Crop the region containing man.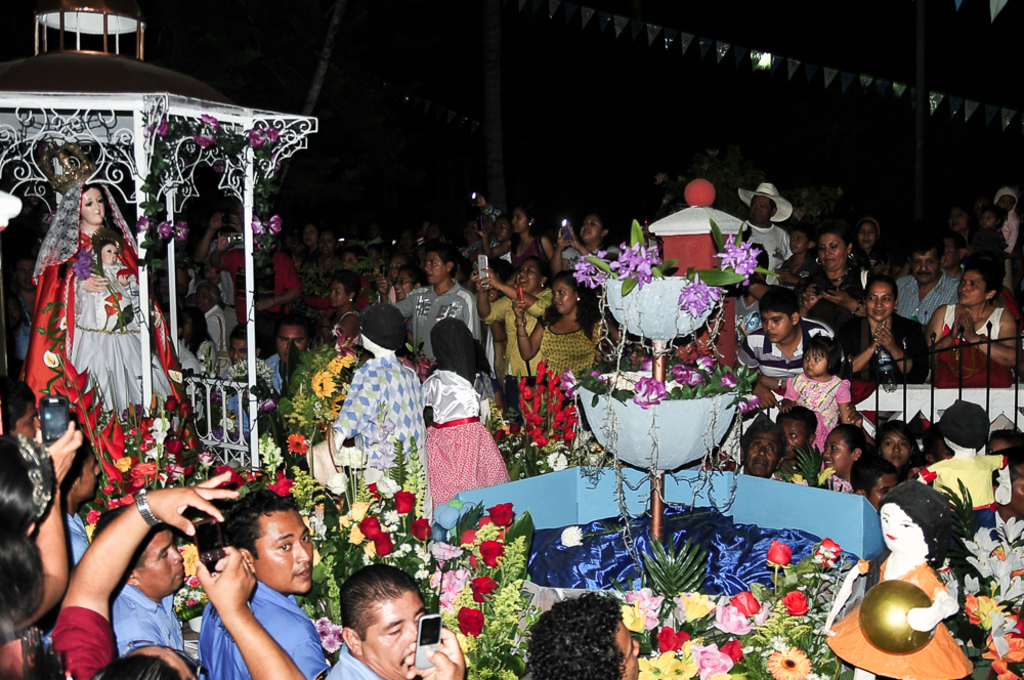
Crop region: <region>836, 447, 910, 511</region>.
